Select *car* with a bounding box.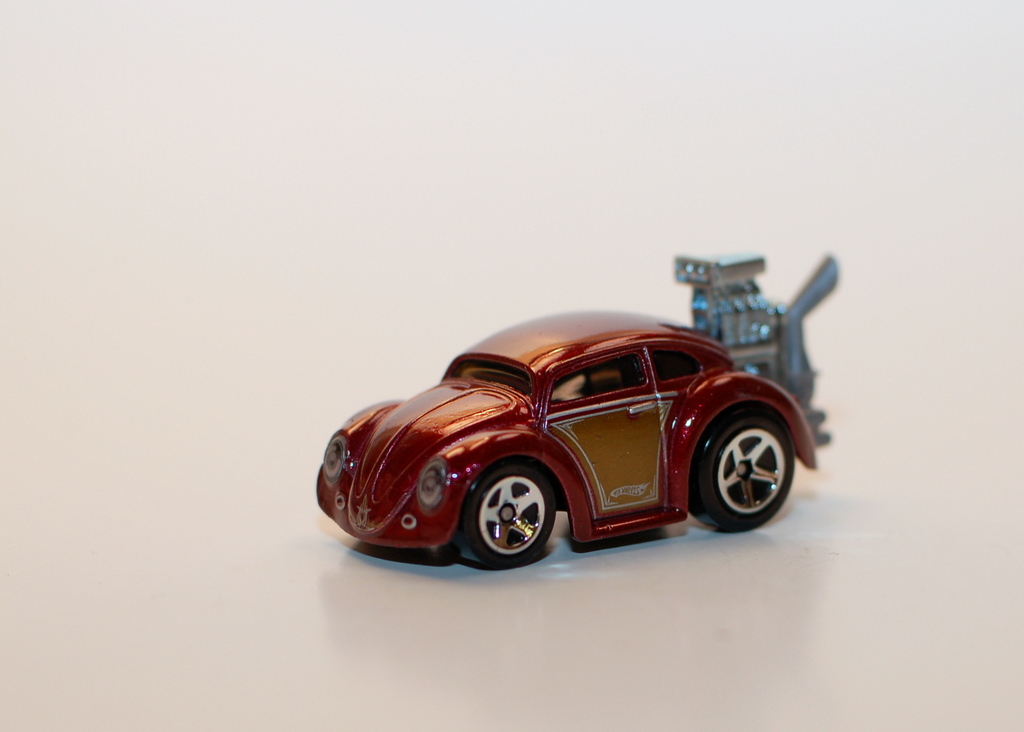
x1=316 y1=310 x2=817 y2=571.
